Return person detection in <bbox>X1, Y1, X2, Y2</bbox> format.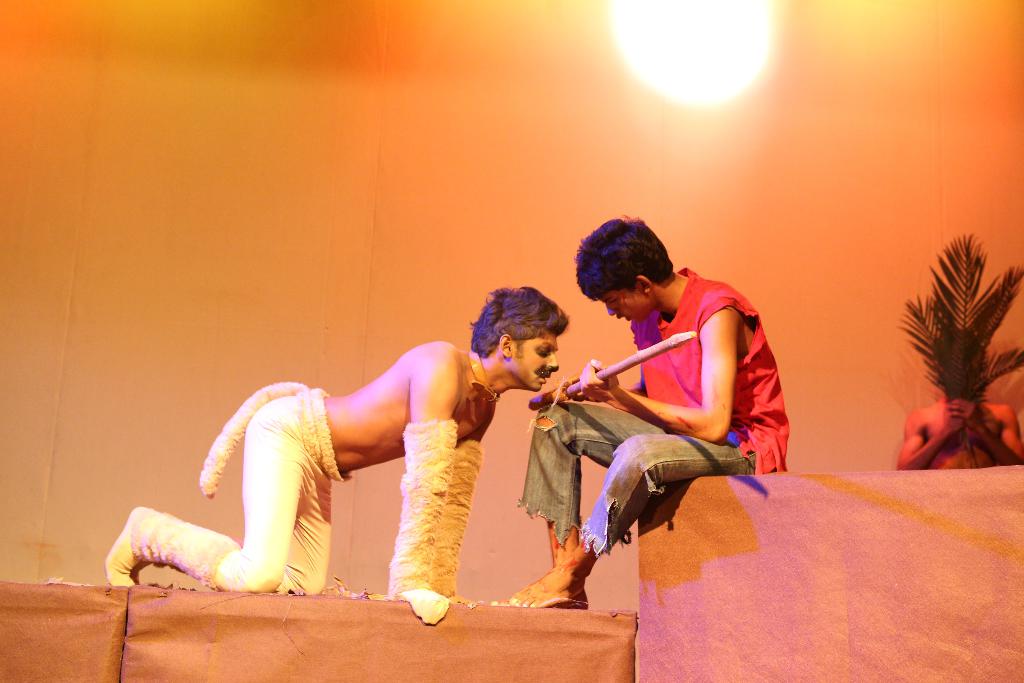
<bbox>559, 236, 770, 584</bbox>.
